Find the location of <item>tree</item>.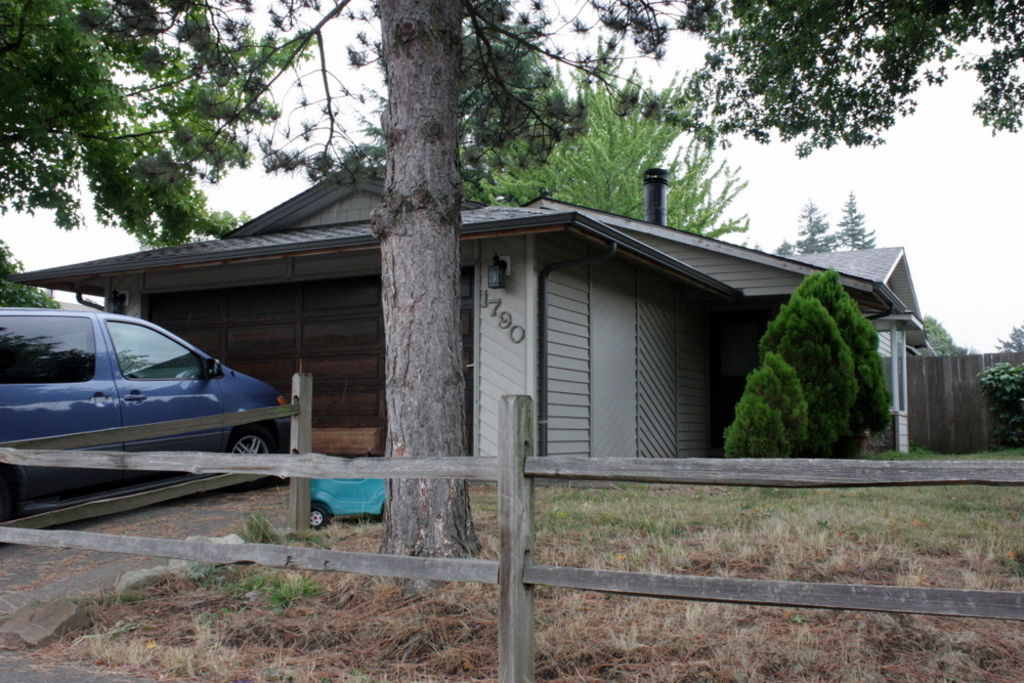
Location: detection(920, 306, 962, 354).
